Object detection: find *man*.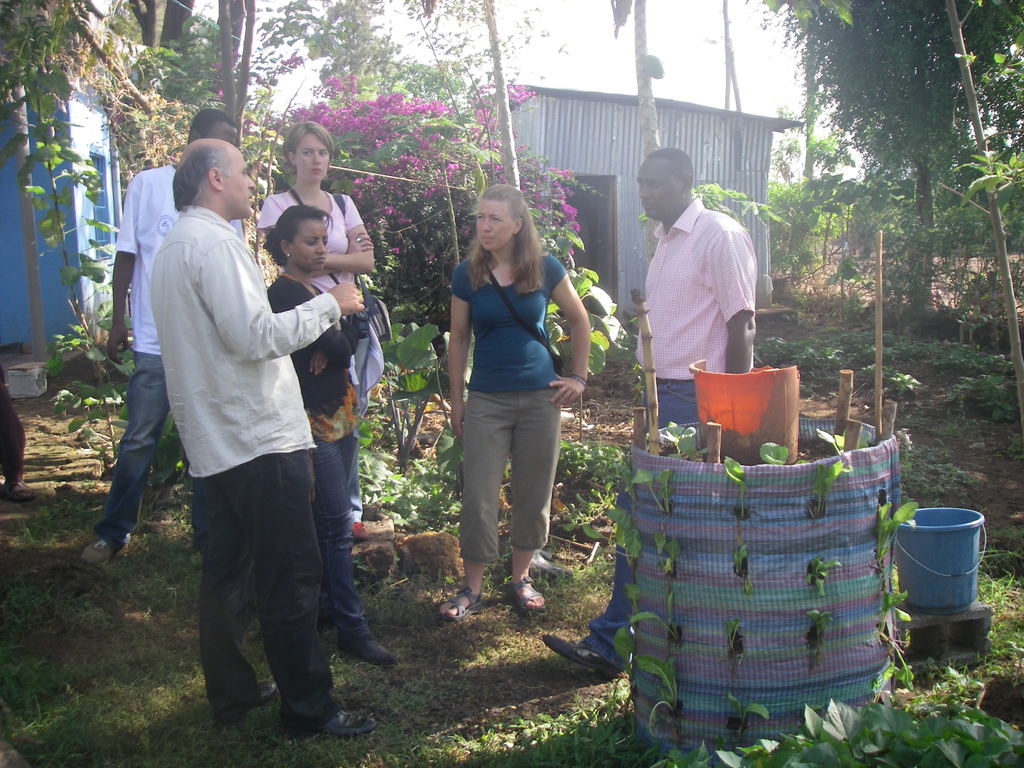
crop(538, 145, 764, 680).
